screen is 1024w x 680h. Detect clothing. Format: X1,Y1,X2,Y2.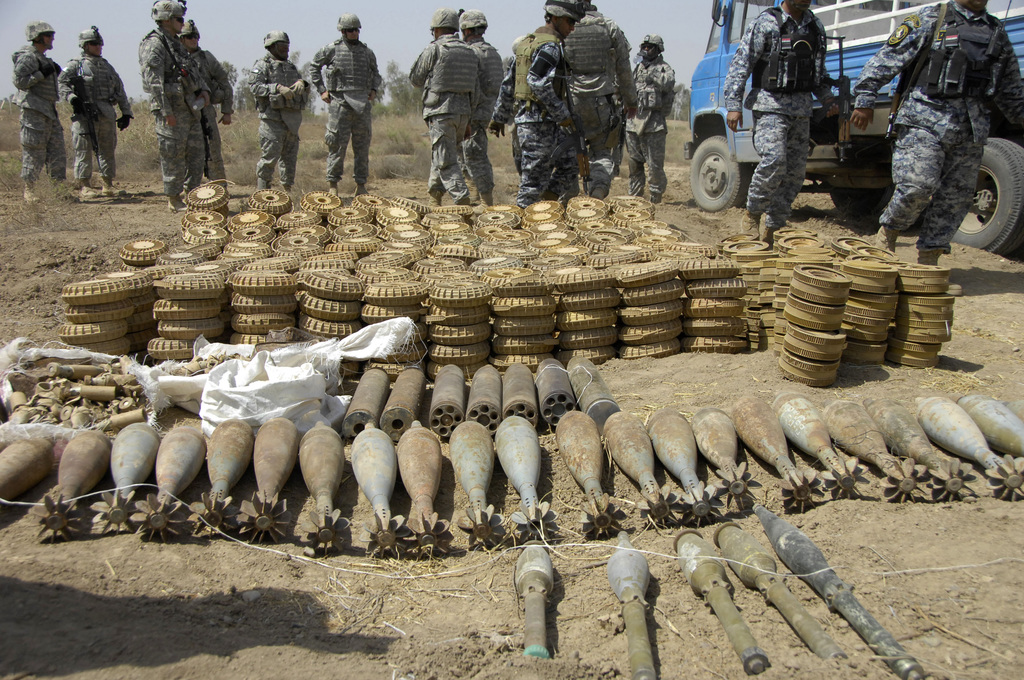
408,32,480,204.
